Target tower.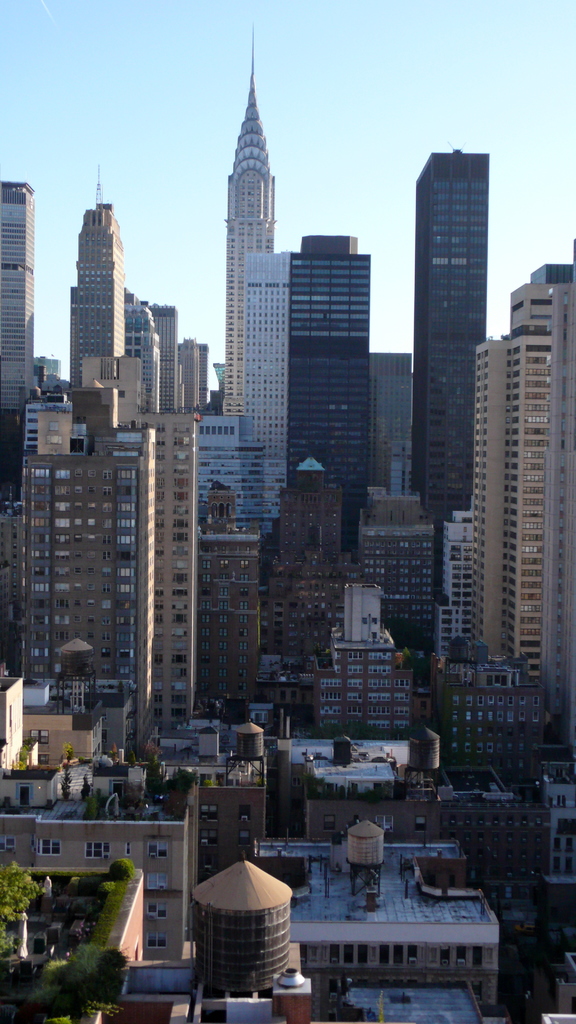
Target region: box=[284, 230, 366, 465].
